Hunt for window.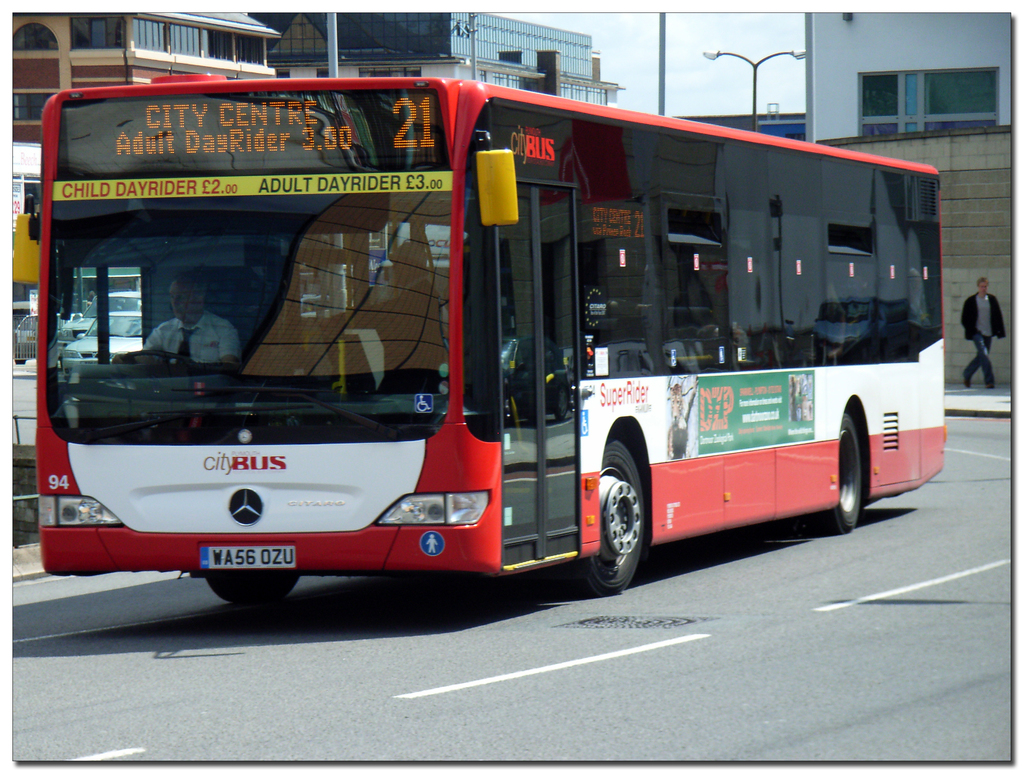
Hunted down at 867 44 1004 123.
